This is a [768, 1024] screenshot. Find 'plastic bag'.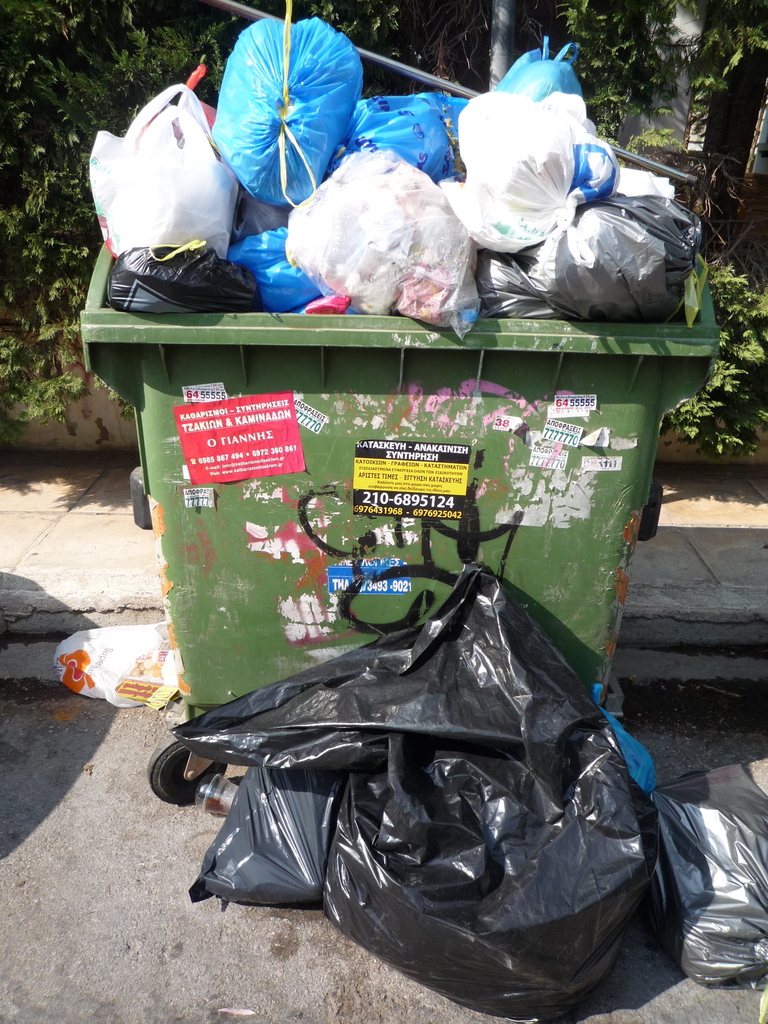
Bounding box: 444,92,584,236.
